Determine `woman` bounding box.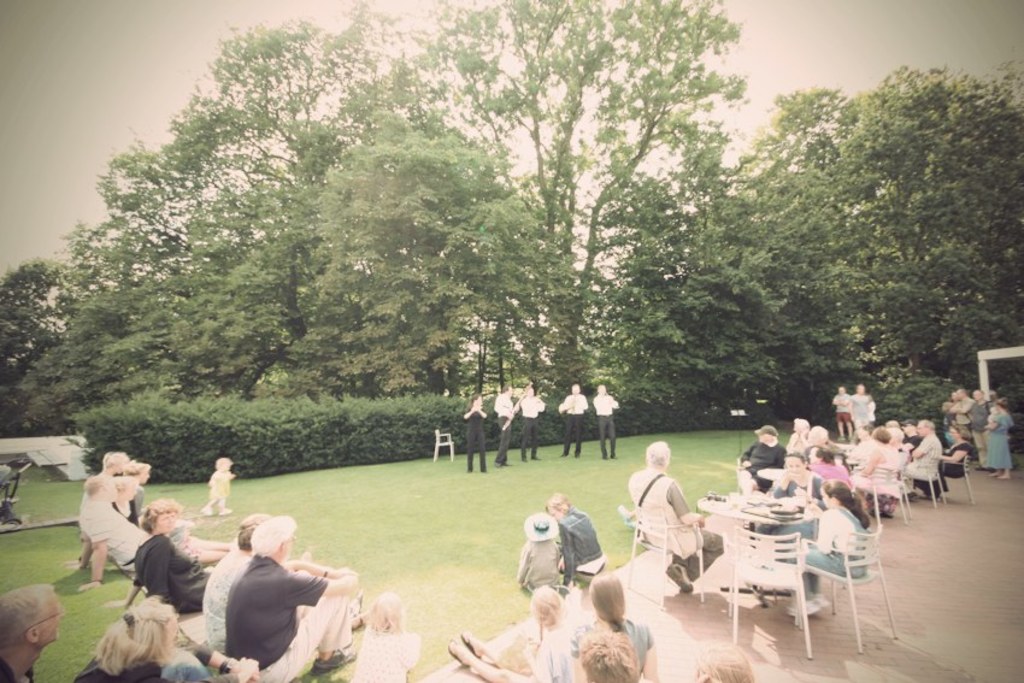
Determined: x1=849, y1=382, x2=877, y2=432.
